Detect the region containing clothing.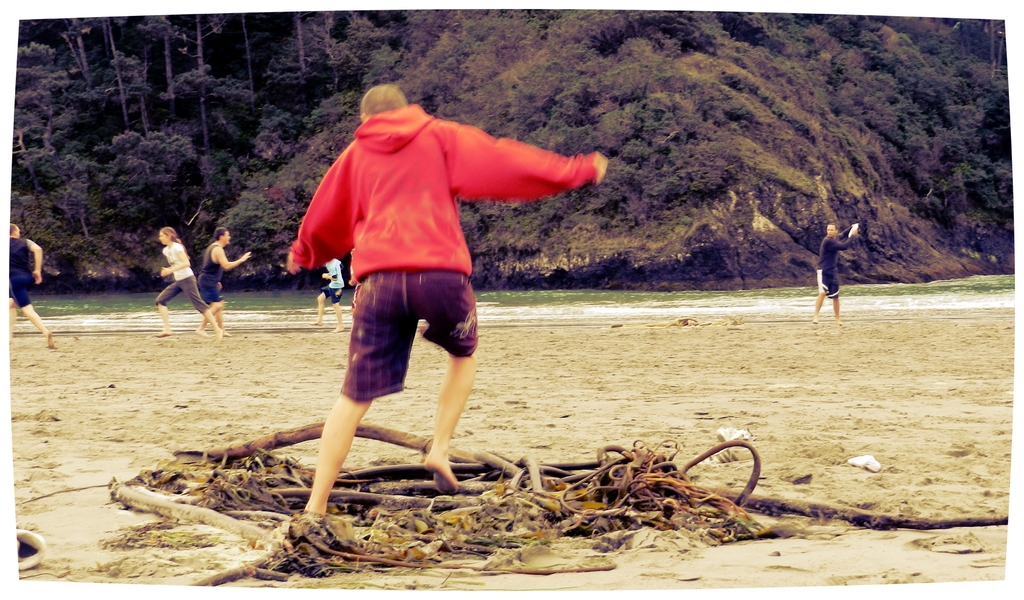
{"x1": 0, "y1": 234, "x2": 36, "y2": 311}.
